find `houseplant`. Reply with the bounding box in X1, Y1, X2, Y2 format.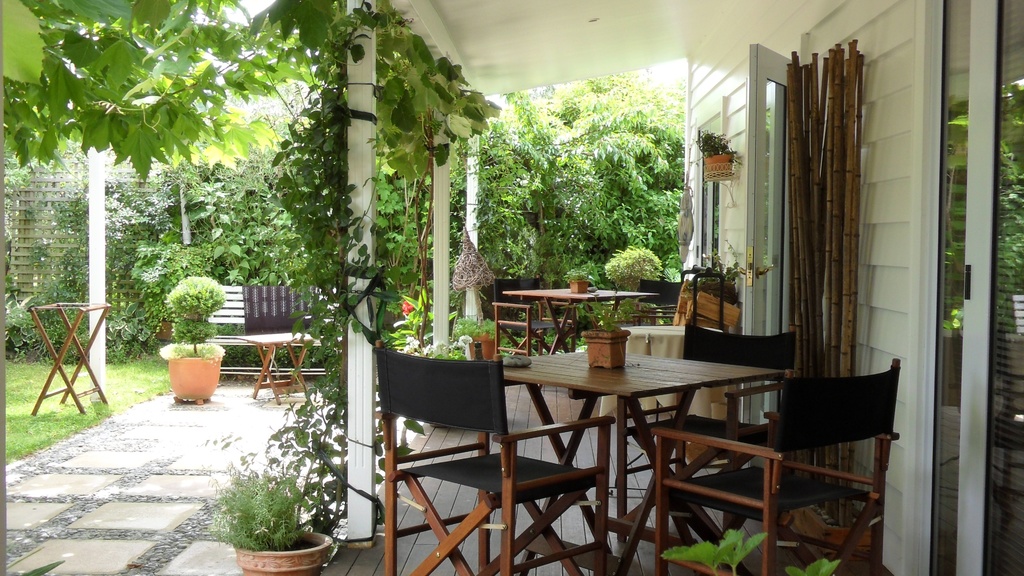
205, 460, 328, 575.
